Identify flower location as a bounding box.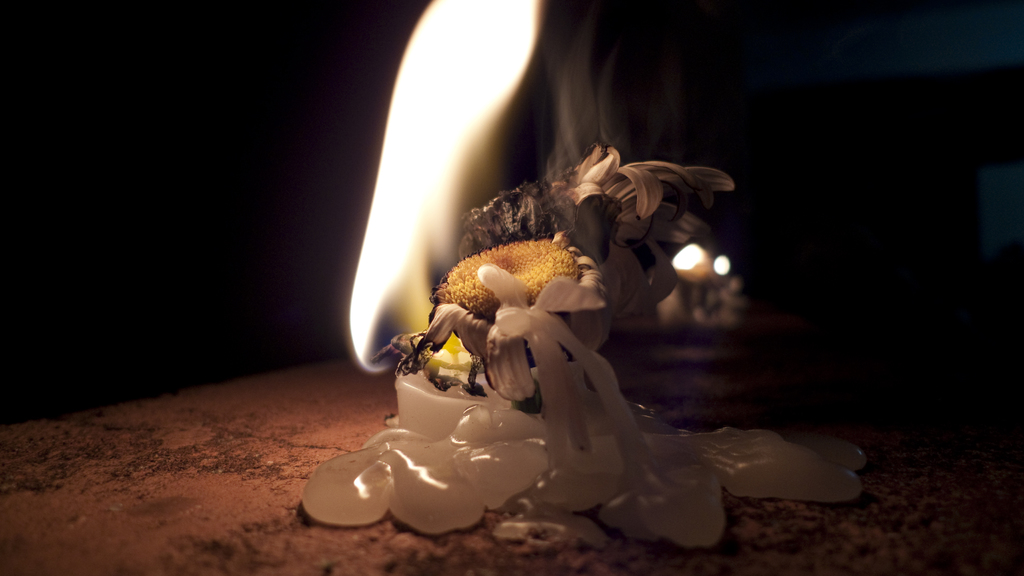
<box>375,180,635,404</box>.
